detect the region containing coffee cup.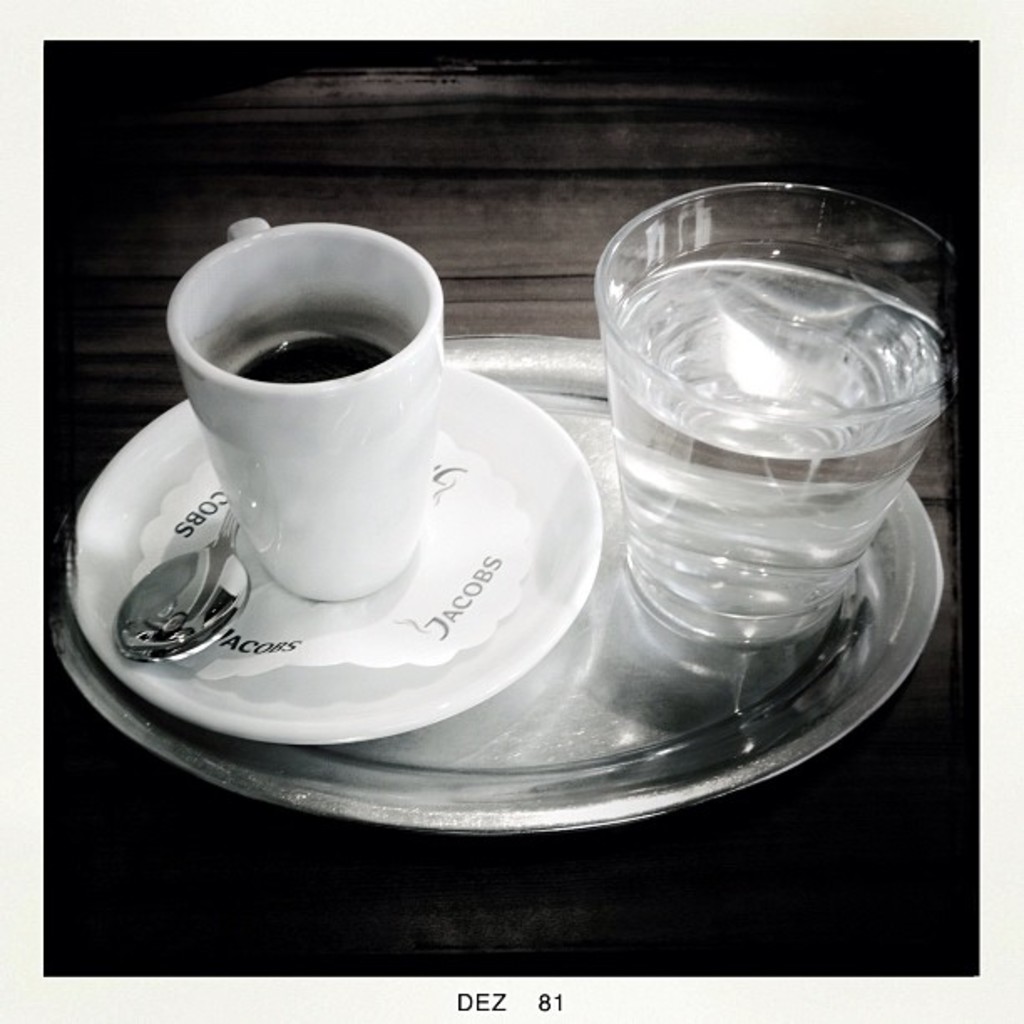
select_region(167, 228, 448, 601).
